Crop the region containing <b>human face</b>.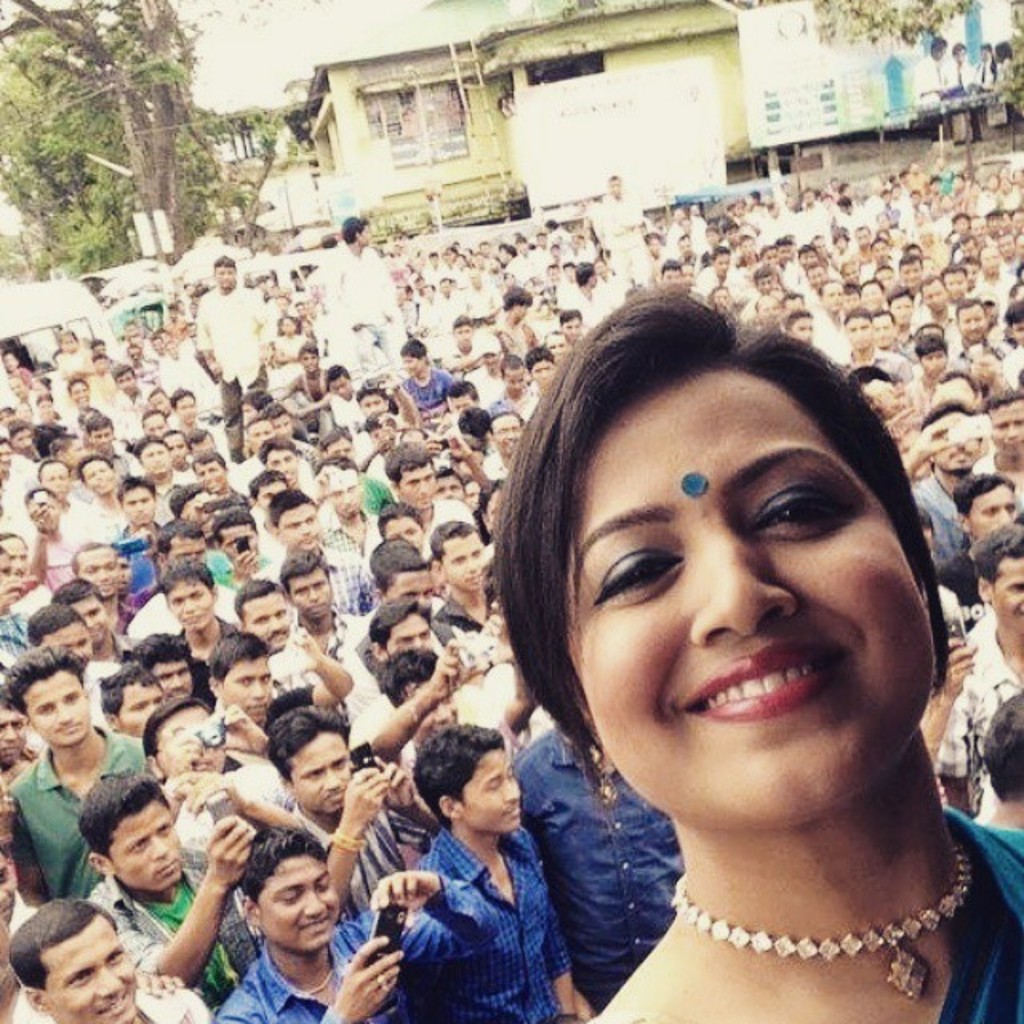
Crop region: (291, 733, 349, 816).
